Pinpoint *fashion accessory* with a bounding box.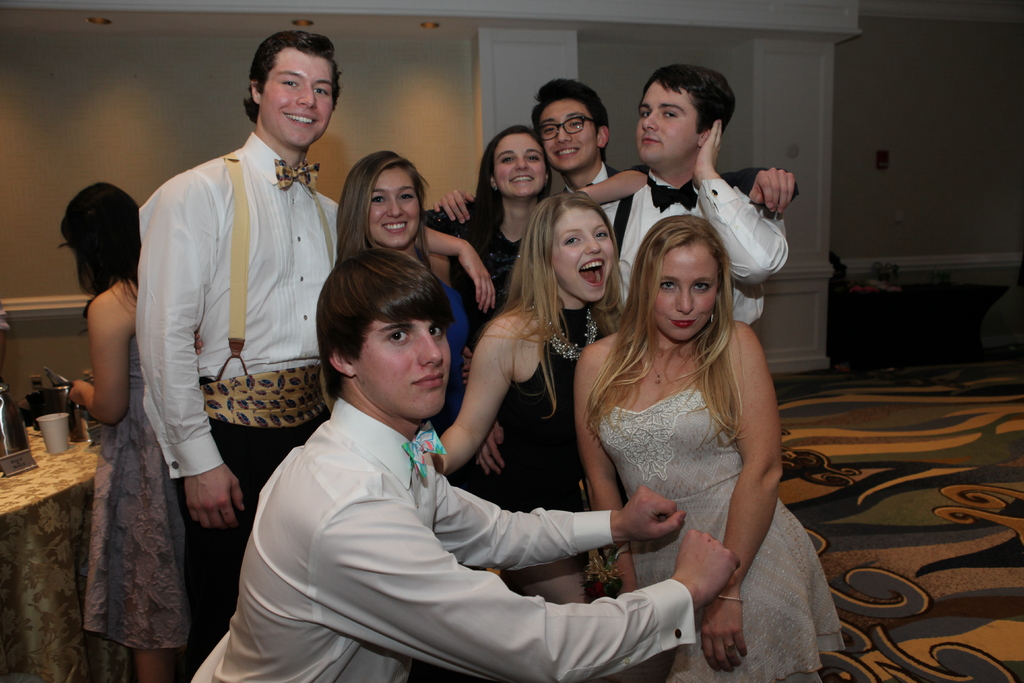
<region>399, 419, 445, 490</region>.
